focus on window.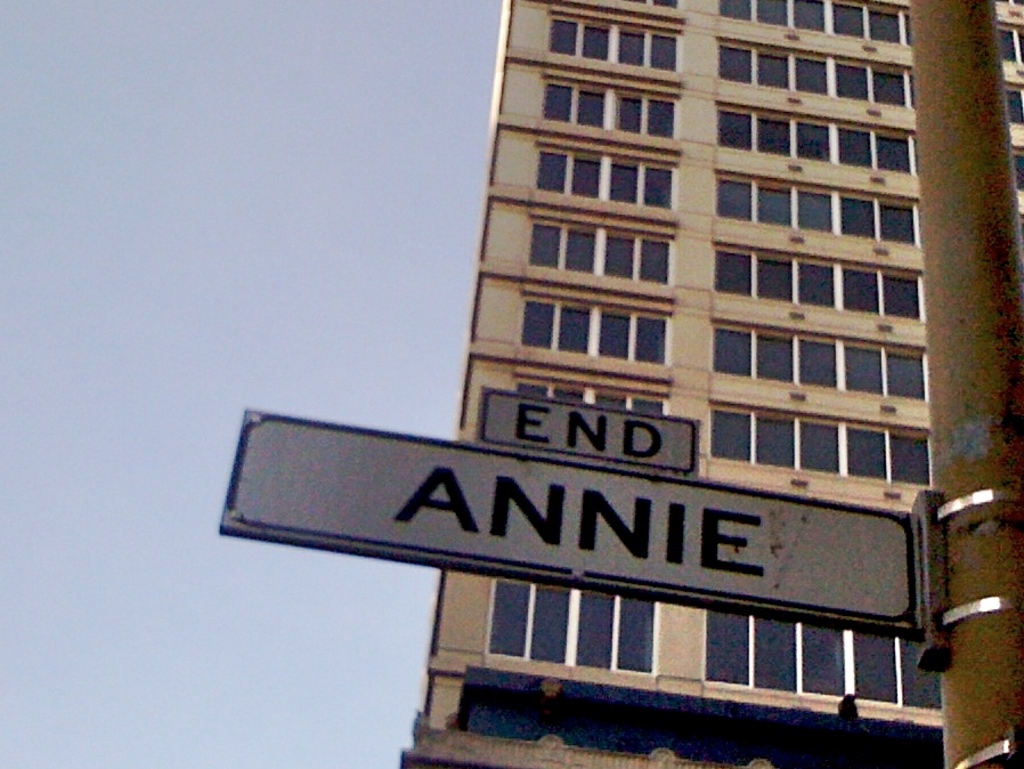
Focused at left=846, top=347, right=883, bottom=395.
